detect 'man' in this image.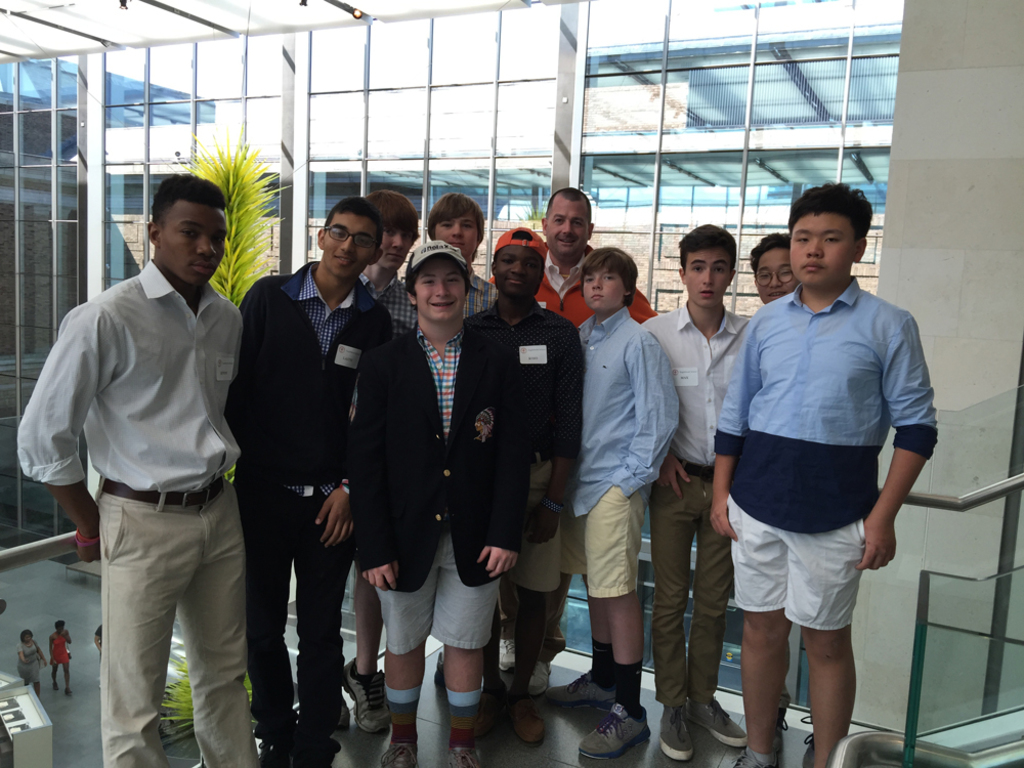
Detection: [730, 232, 846, 767].
